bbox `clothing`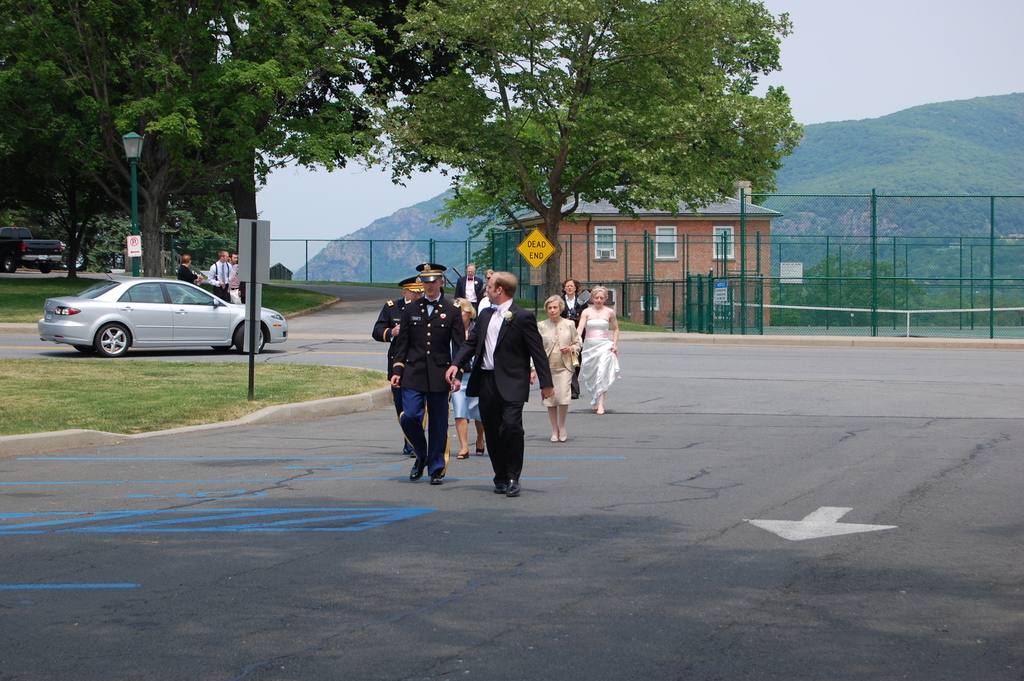
453/300/554/484
